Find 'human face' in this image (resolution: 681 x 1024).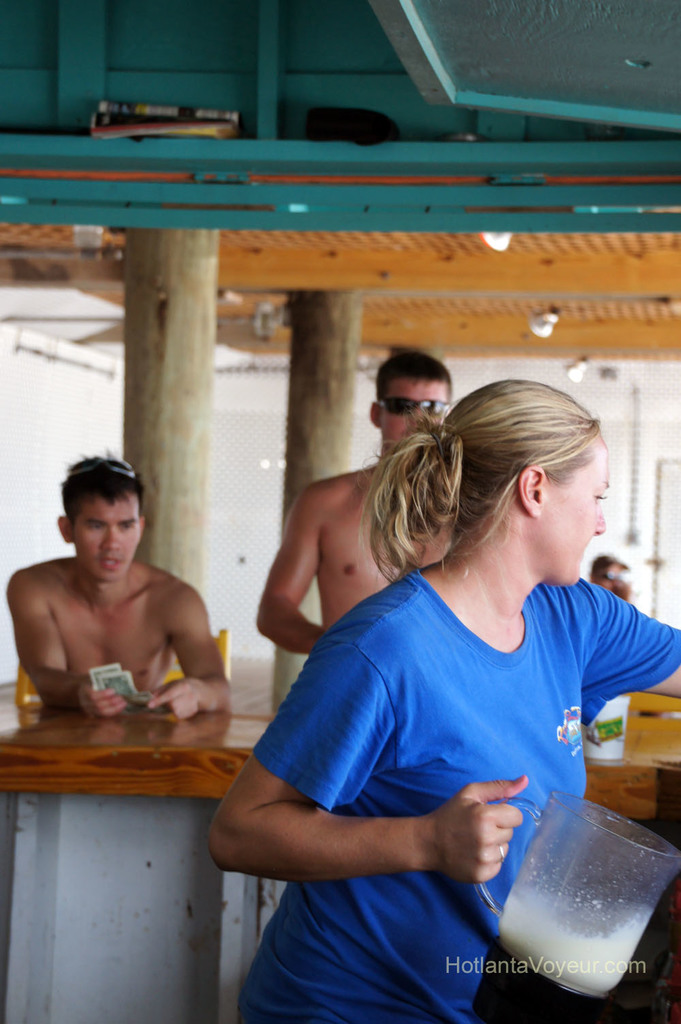
x1=538 y1=441 x2=607 y2=593.
